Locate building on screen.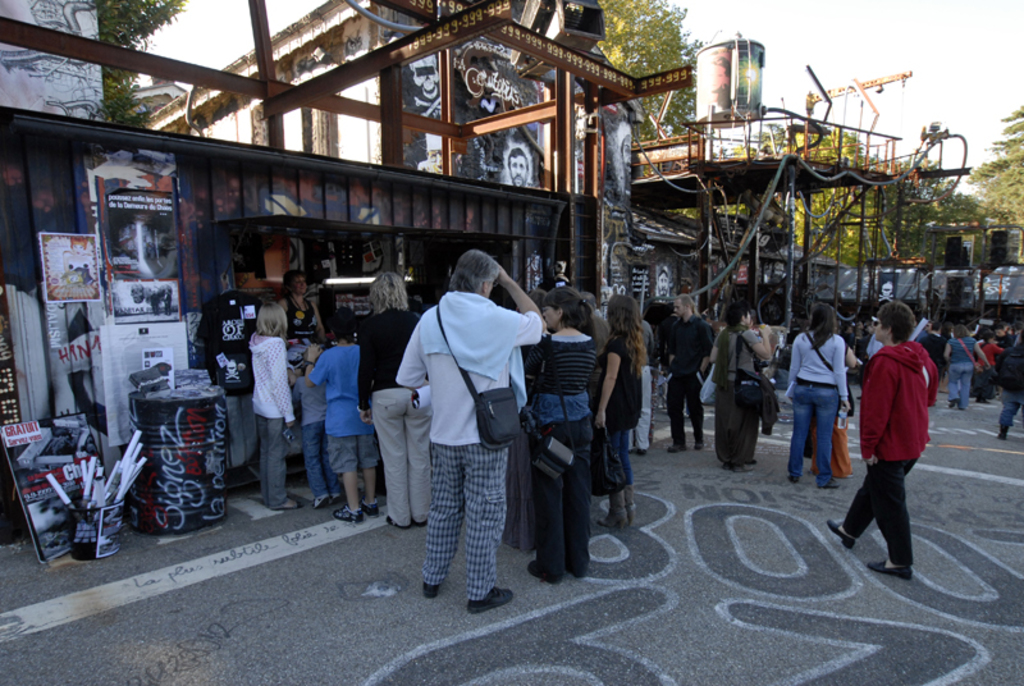
On screen at crop(0, 0, 1023, 471).
